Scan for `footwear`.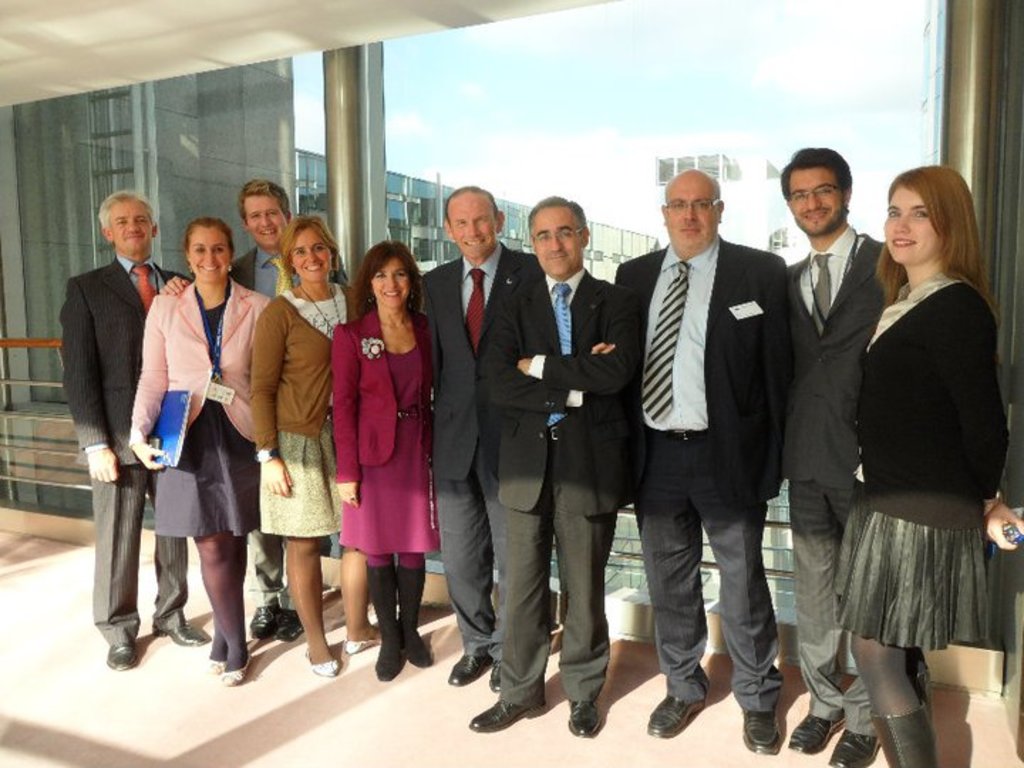
Scan result: 641 694 707 738.
